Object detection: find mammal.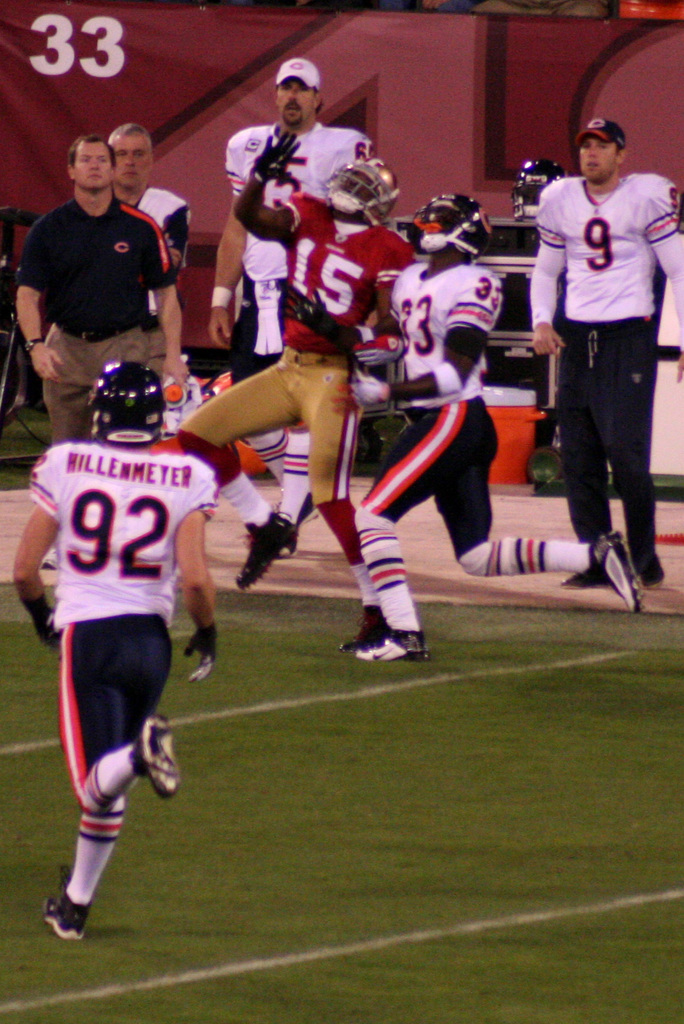
x1=340, y1=185, x2=642, y2=668.
